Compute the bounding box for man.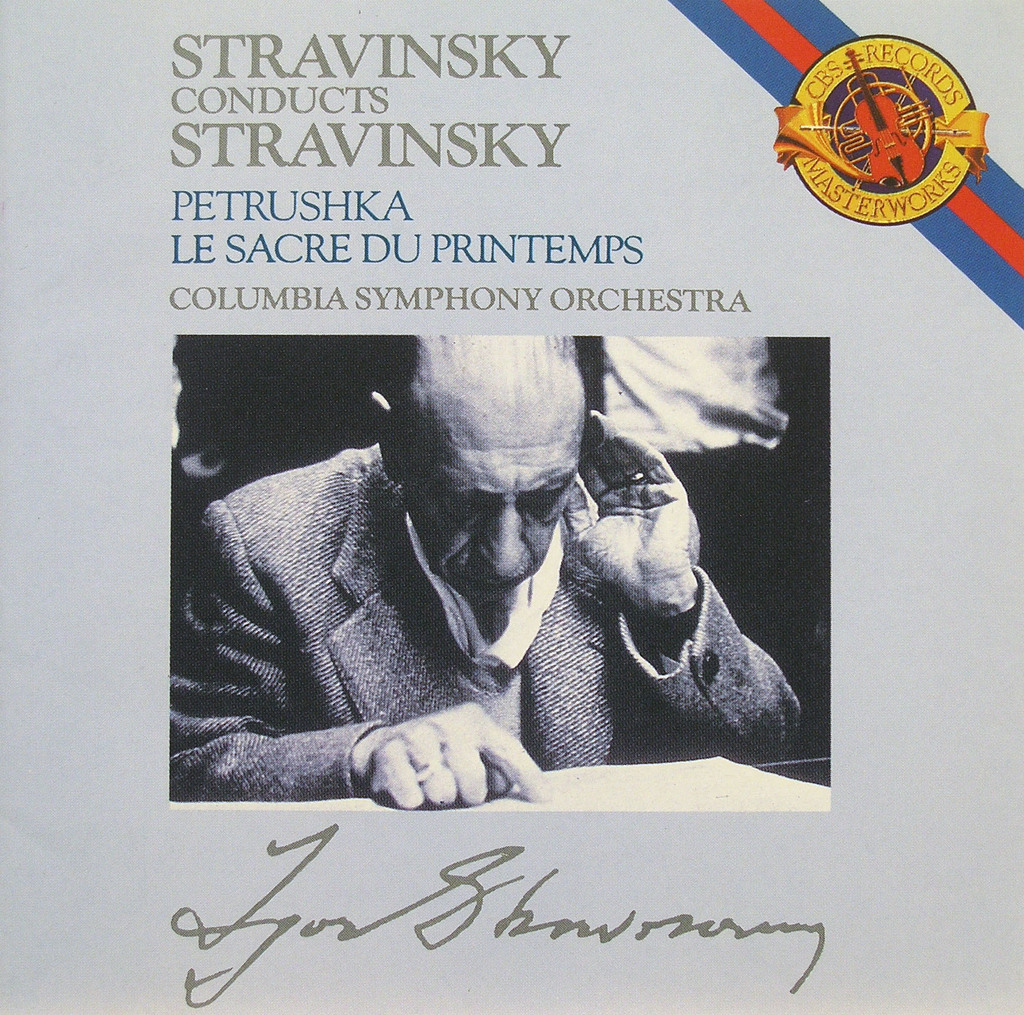
(181, 344, 778, 803).
